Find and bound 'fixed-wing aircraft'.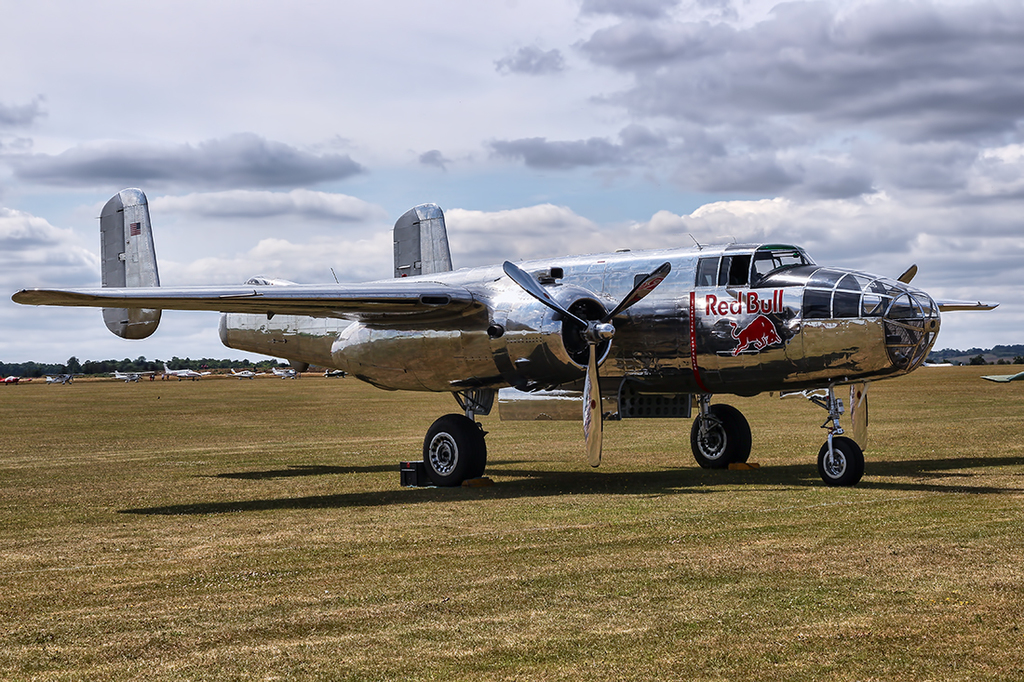
Bound: 107 368 153 383.
